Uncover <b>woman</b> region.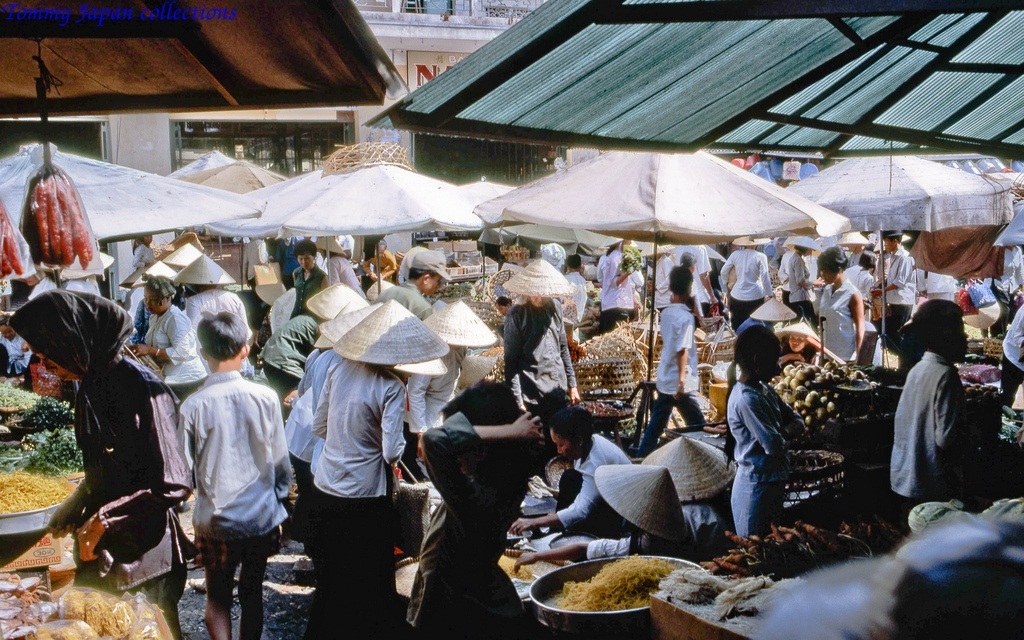
Uncovered: 594:230:647:334.
